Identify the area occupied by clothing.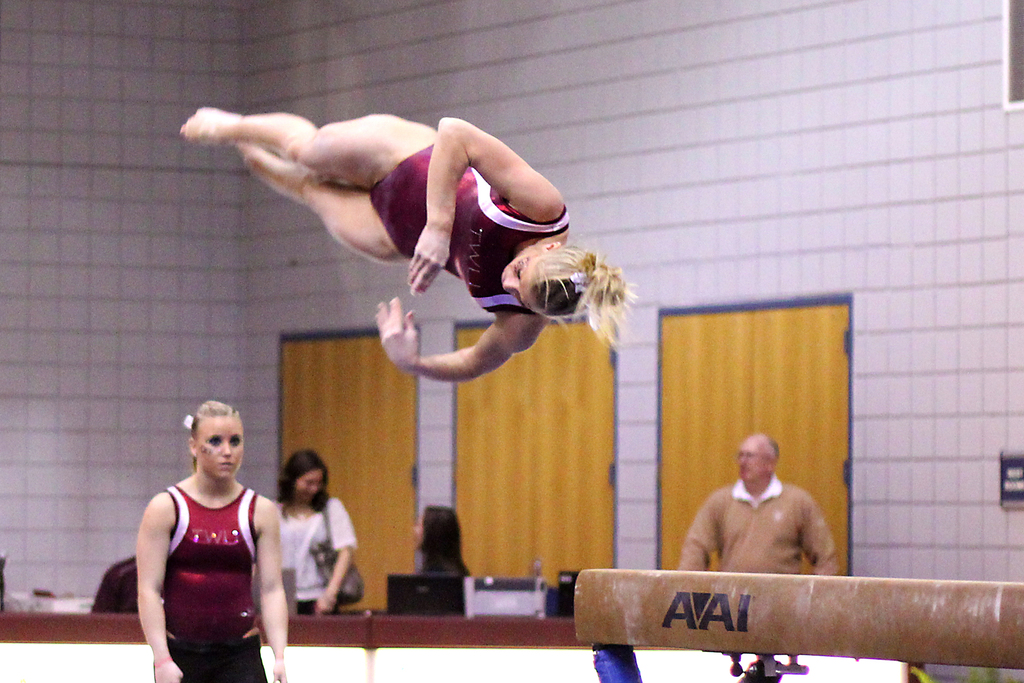
Area: bbox=(371, 147, 569, 312).
